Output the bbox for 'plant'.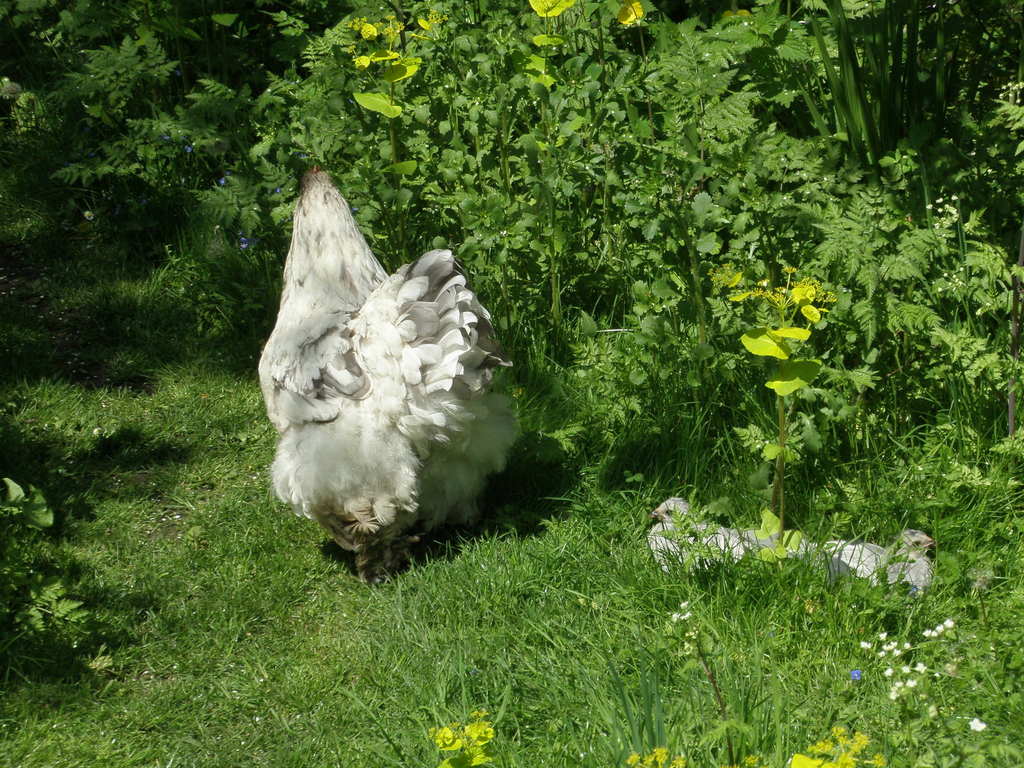
(left=0, top=471, right=114, bottom=699).
